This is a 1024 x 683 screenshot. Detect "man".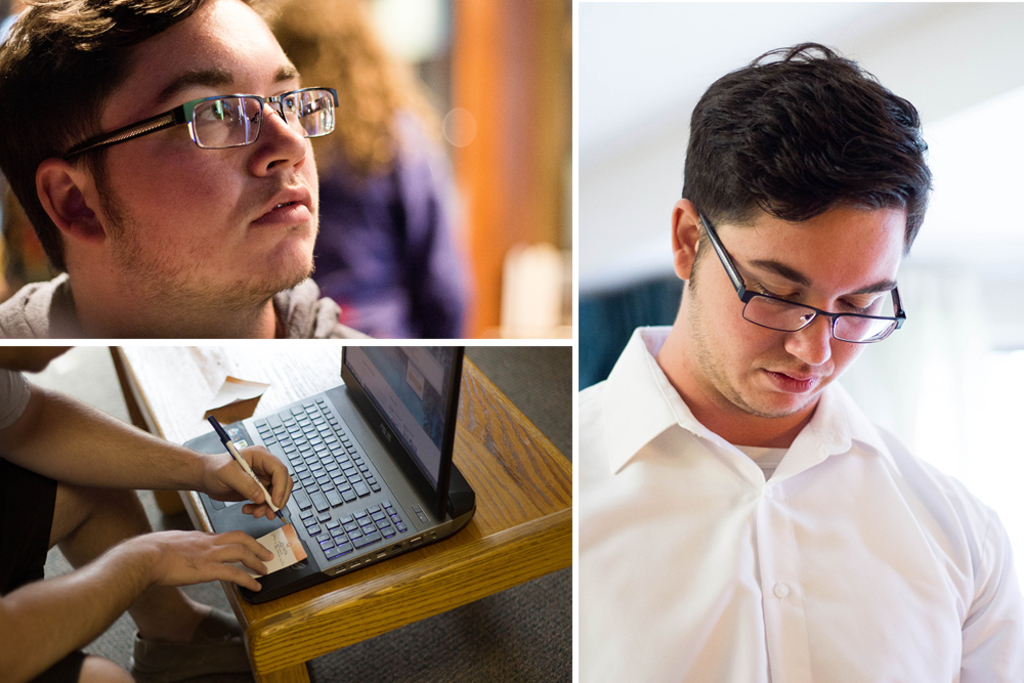
bbox=(0, 0, 374, 339).
